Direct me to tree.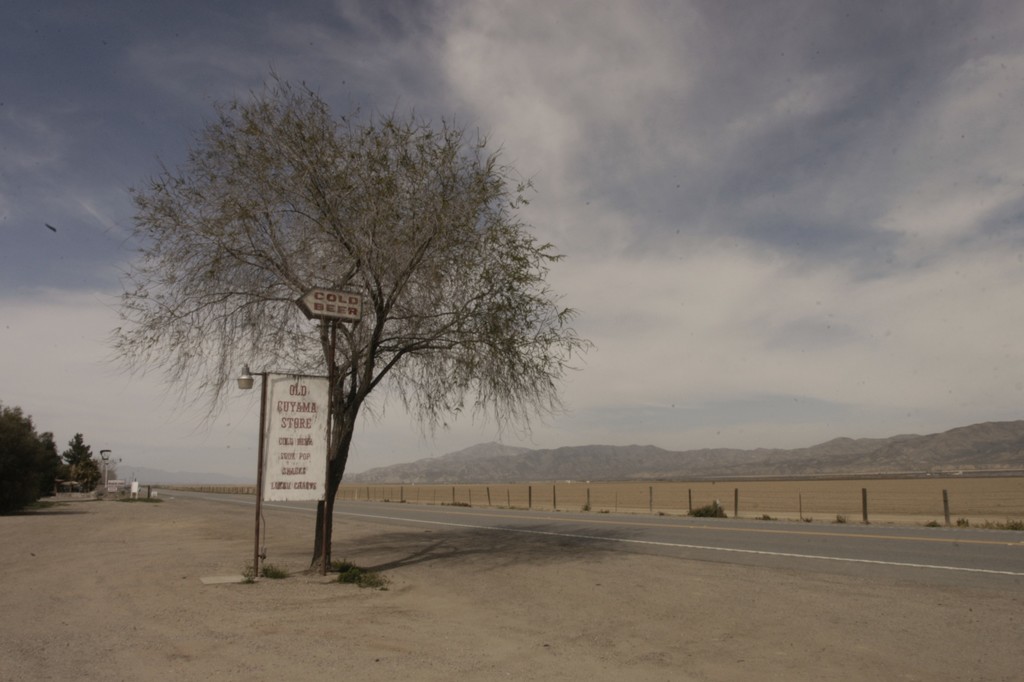
Direction: bbox(58, 430, 108, 498).
